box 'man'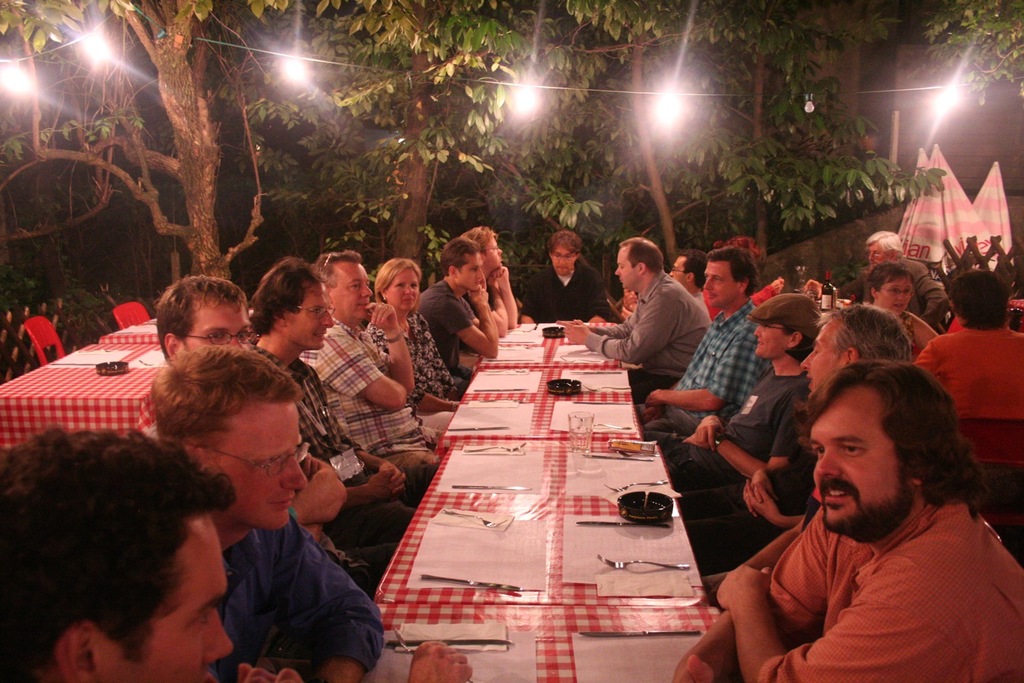
(x1=423, y1=238, x2=499, y2=384)
